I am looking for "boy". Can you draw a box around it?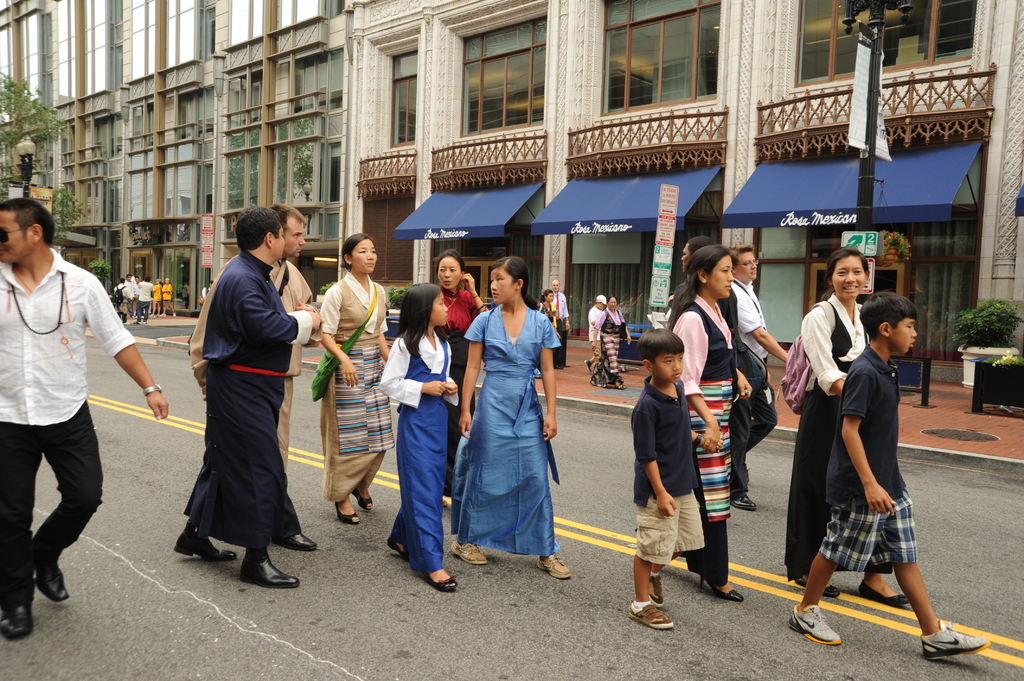
Sure, the bounding box is {"left": 174, "top": 208, "right": 326, "bottom": 595}.
